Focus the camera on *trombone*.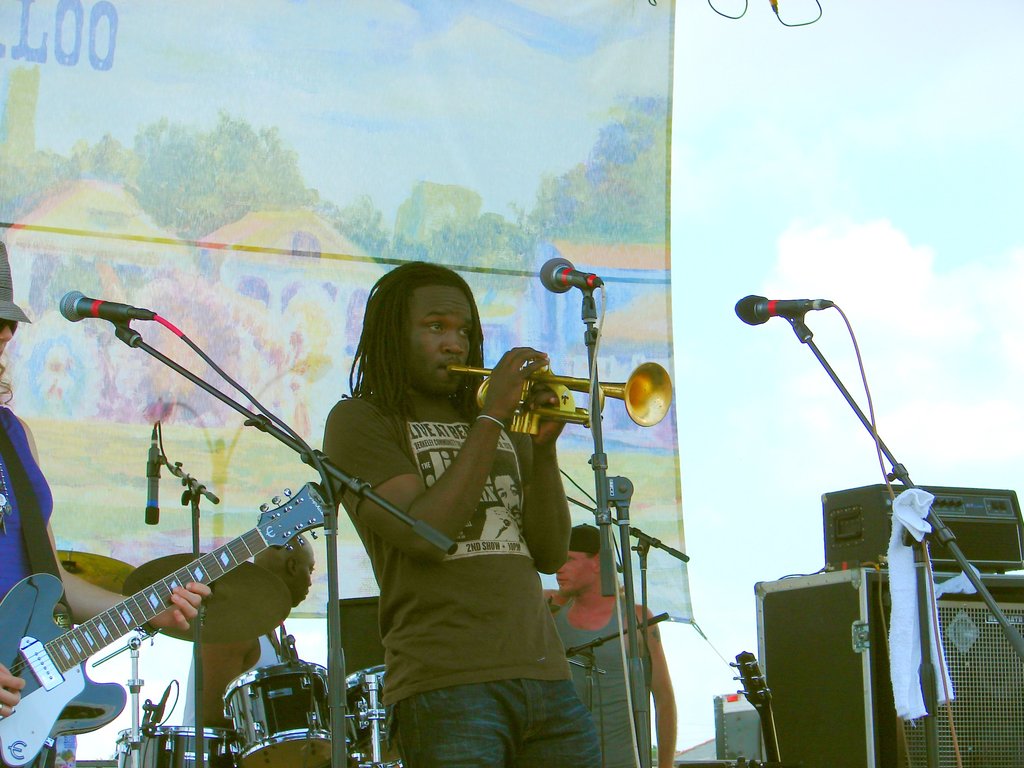
Focus region: Rect(447, 356, 674, 426).
